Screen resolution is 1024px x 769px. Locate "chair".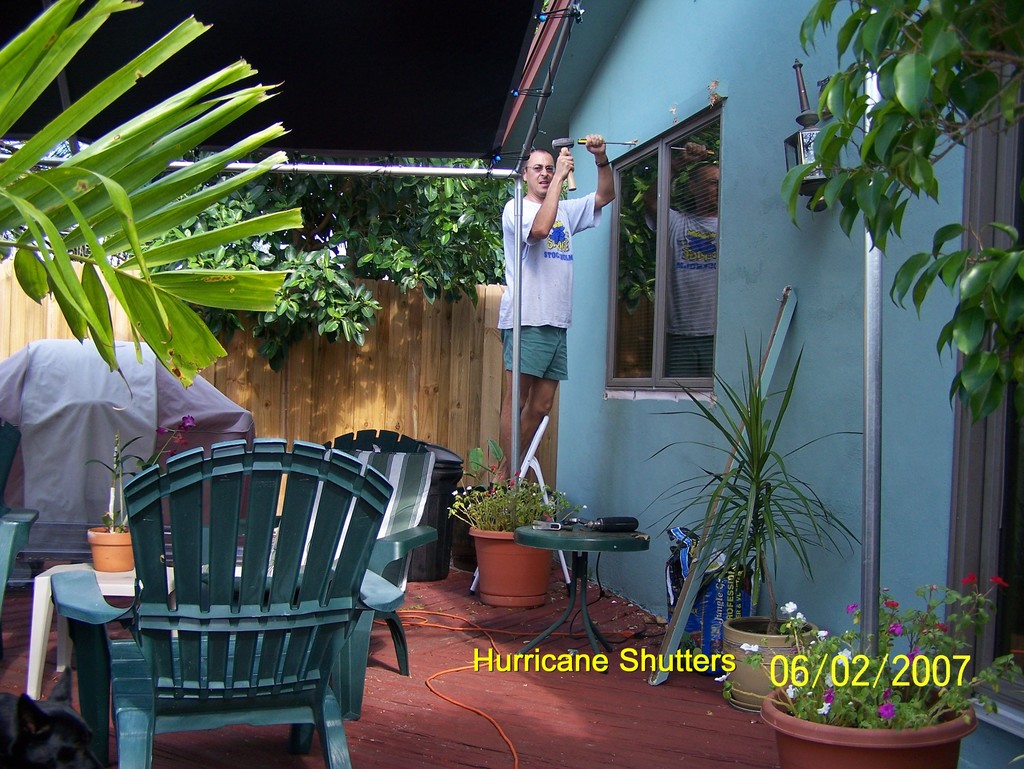
187/427/438/713.
